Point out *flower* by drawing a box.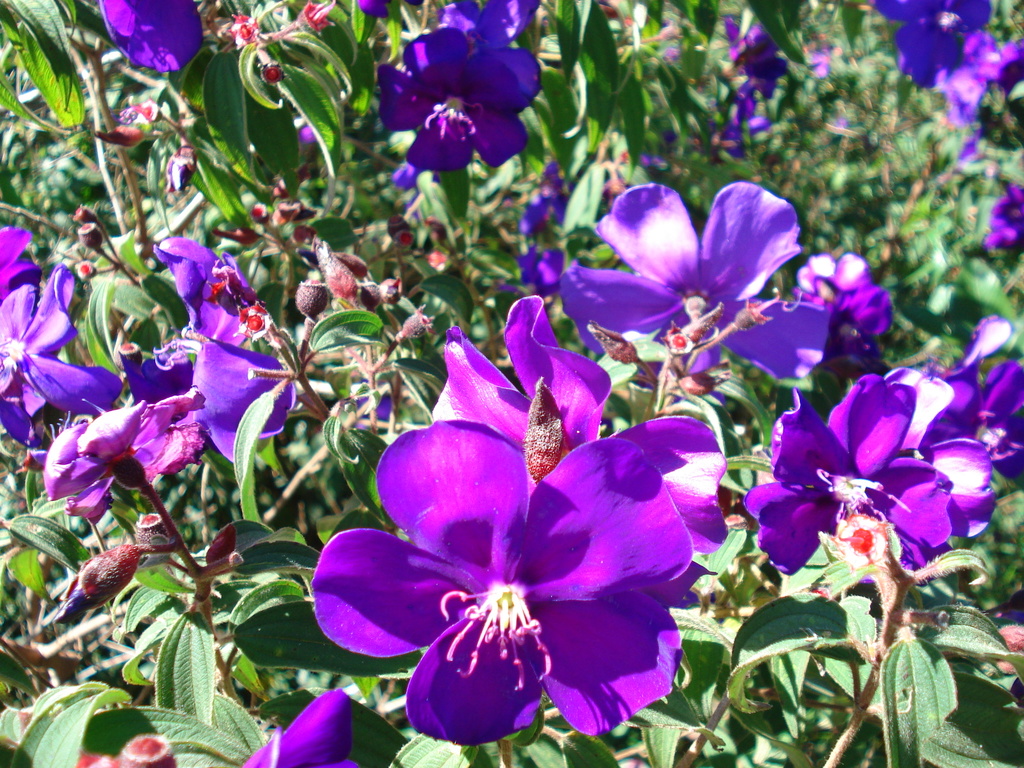
pyautogui.locateOnScreen(41, 384, 212, 524).
